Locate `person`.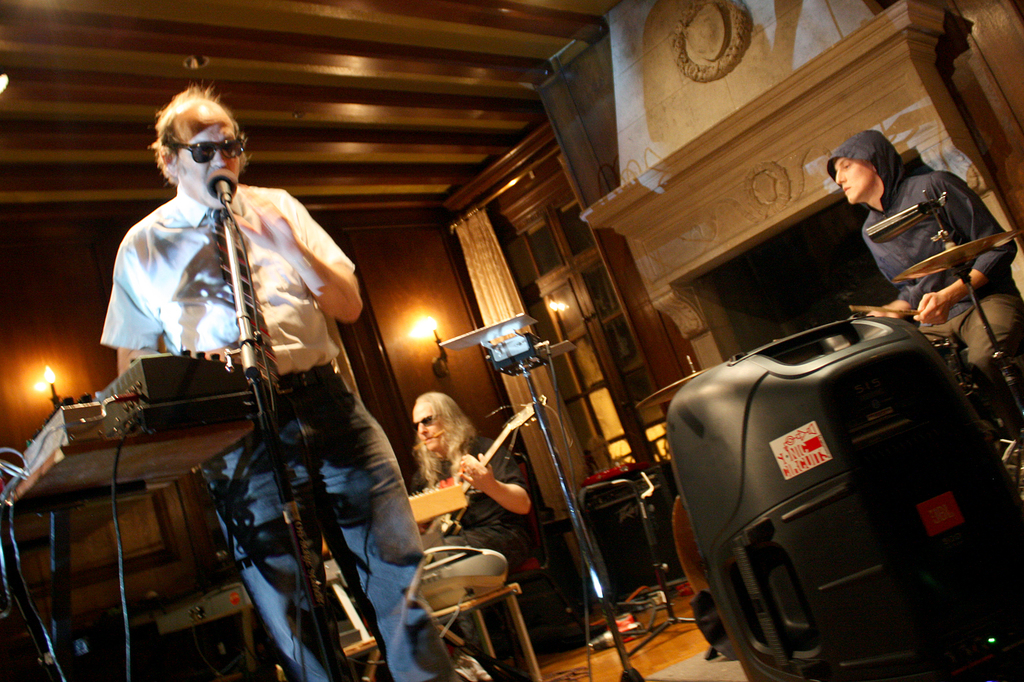
Bounding box: {"x1": 828, "y1": 130, "x2": 1023, "y2": 475}.
